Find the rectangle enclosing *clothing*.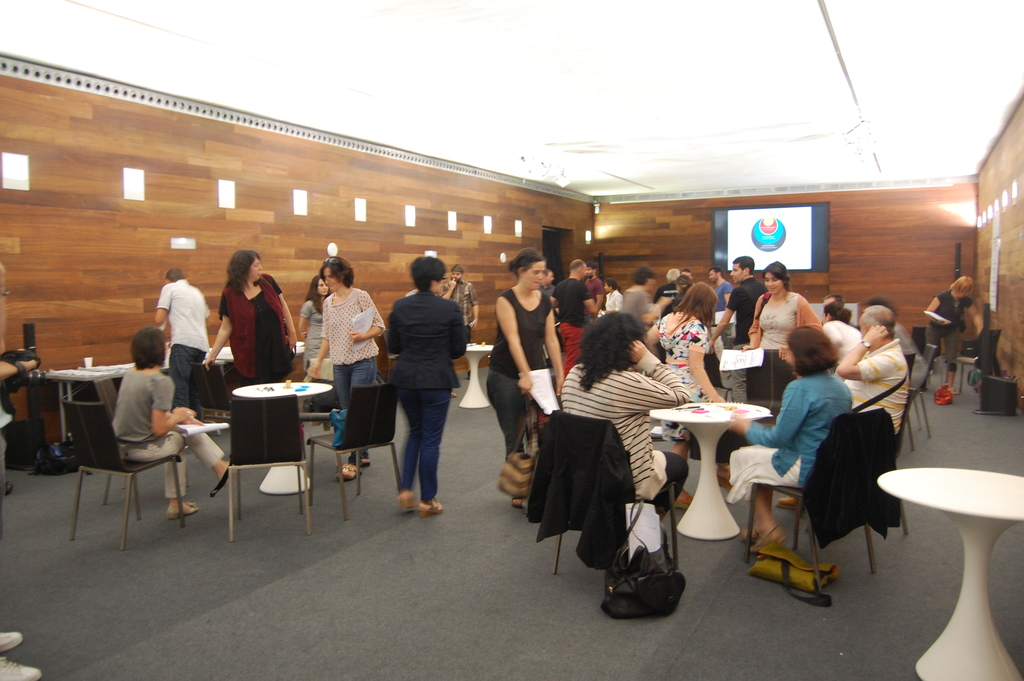
[x1=845, y1=338, x2=909, y2=432].
